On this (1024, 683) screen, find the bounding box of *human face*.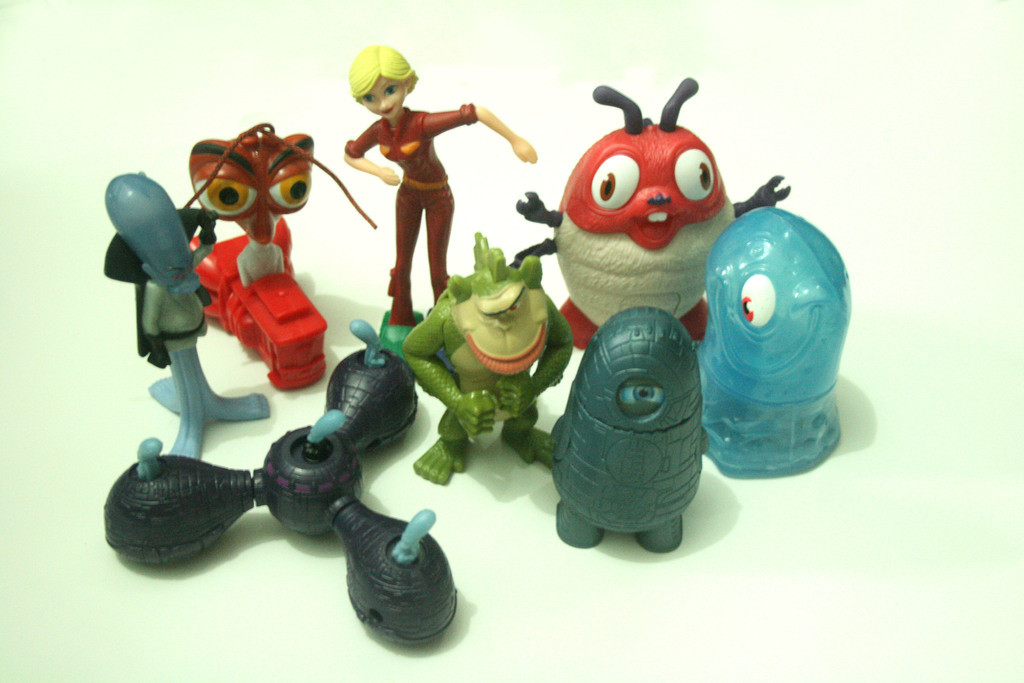
Bounding box: 361:79:407:118.
